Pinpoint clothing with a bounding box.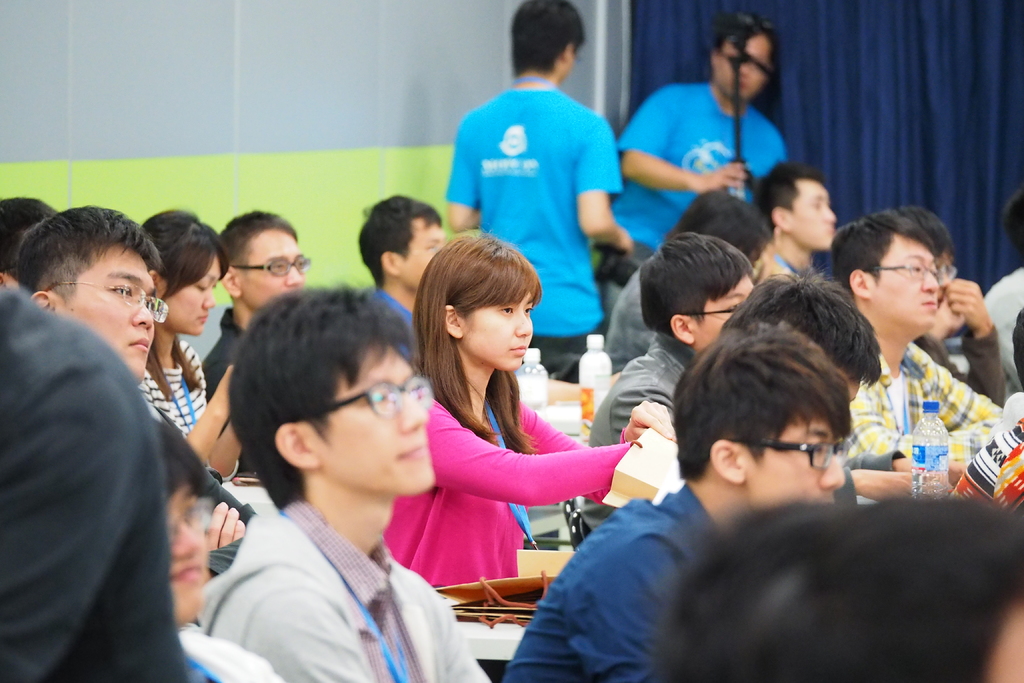
x1=504, y1=482, x2=730, y2=682.
